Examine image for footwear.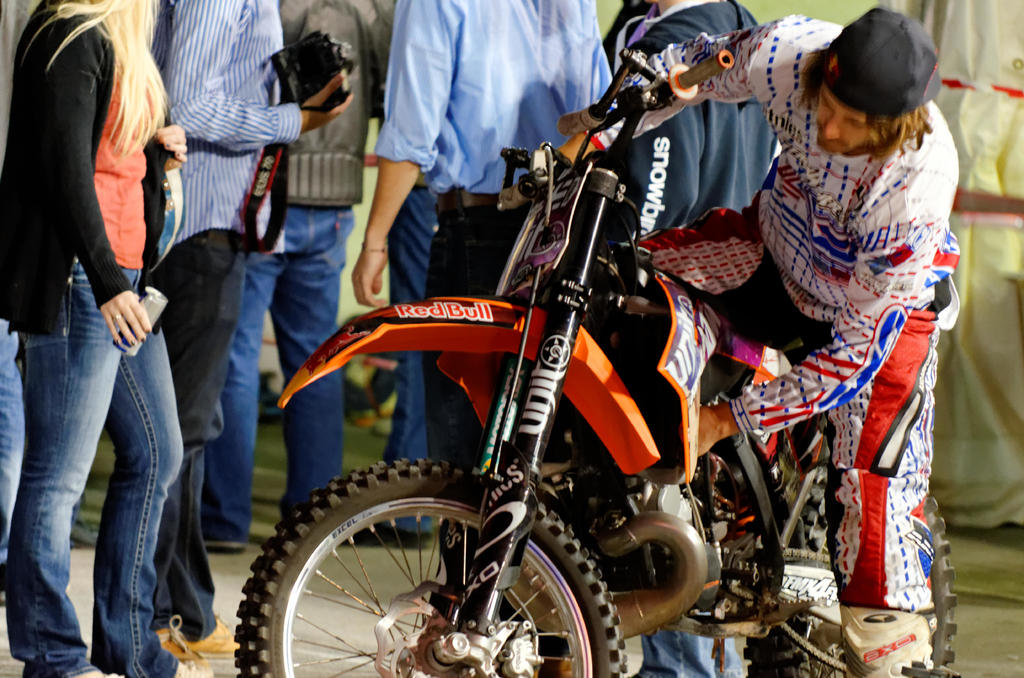
Examination result: x1=184, y1=610, x2=235, y2=676.
